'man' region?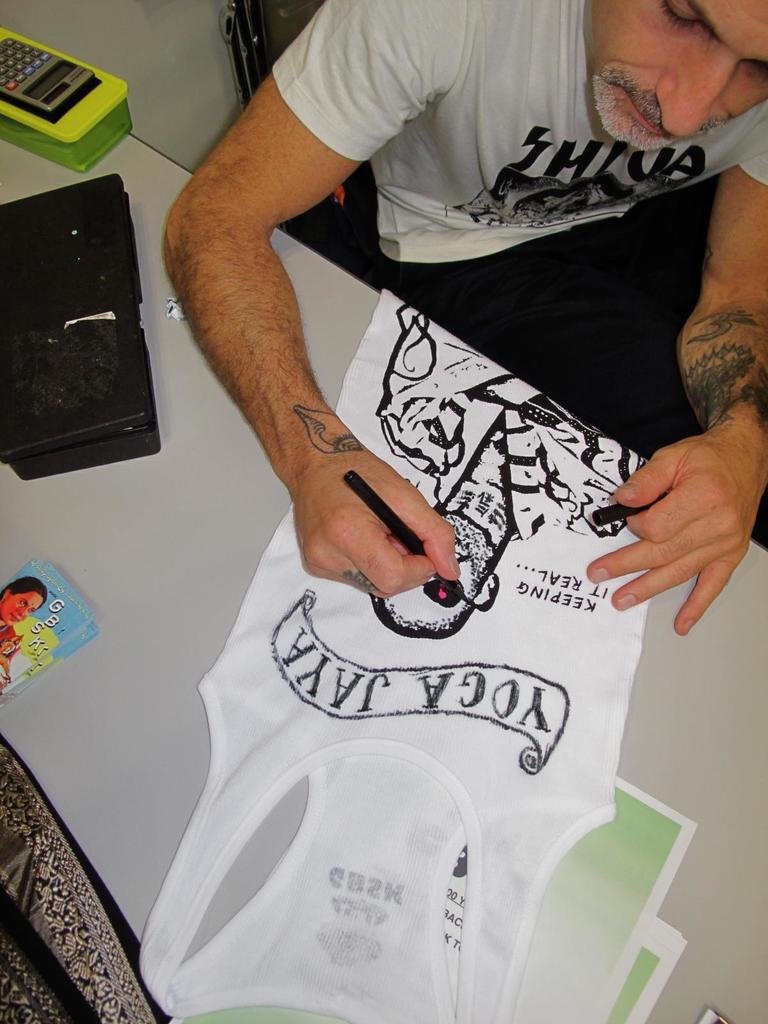
select_region(161, 0, 767, 635)
